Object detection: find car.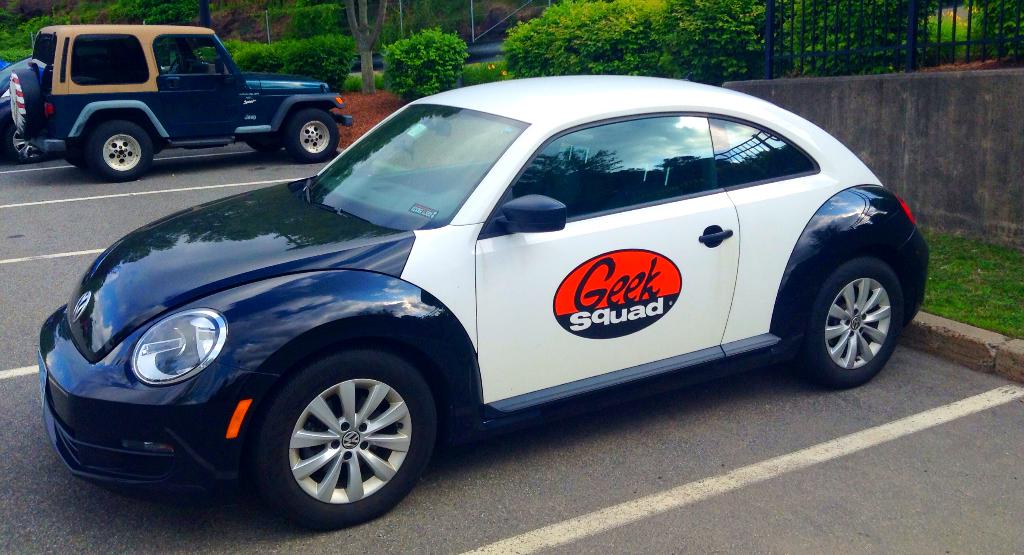
<box>0,59,33,140</box>.
